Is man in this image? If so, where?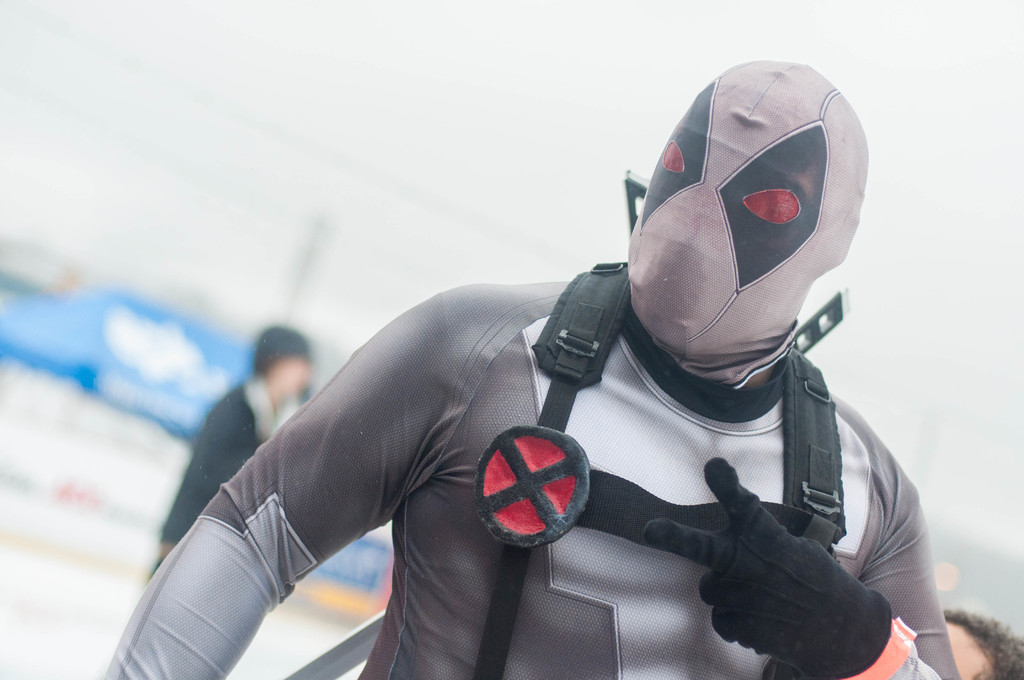
Yes, at Rect(144, 314, 320, 592).
